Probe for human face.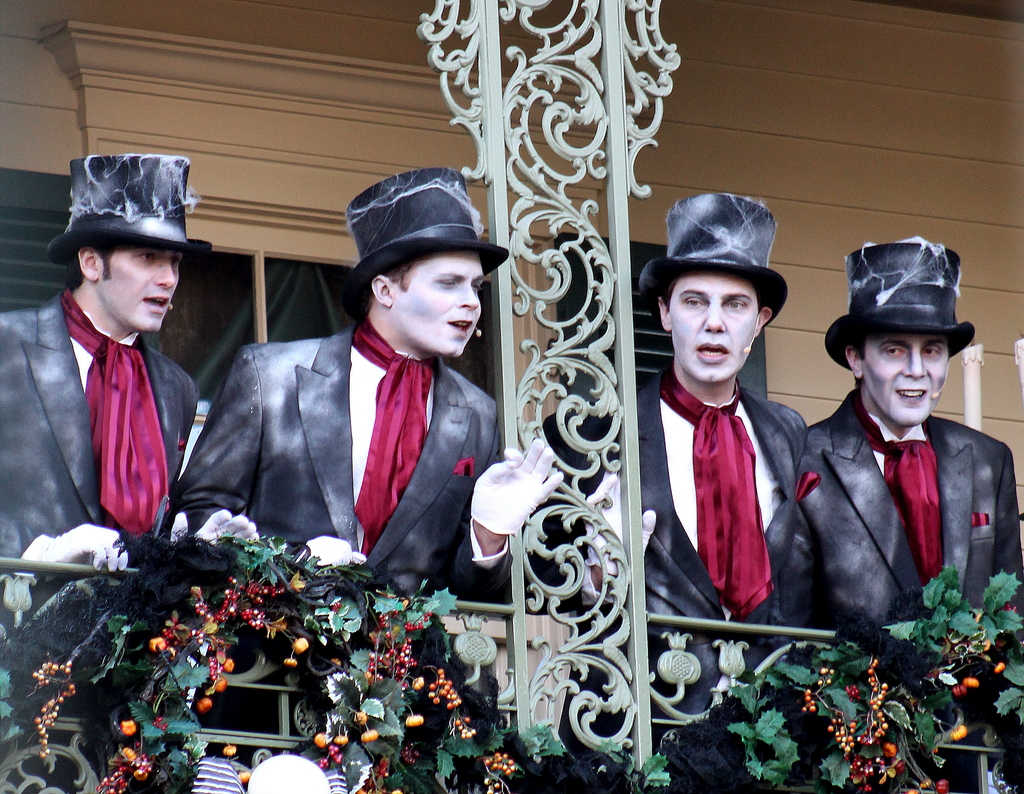
Probe result: x1=864, y1=325, x2=957, y2=436.
